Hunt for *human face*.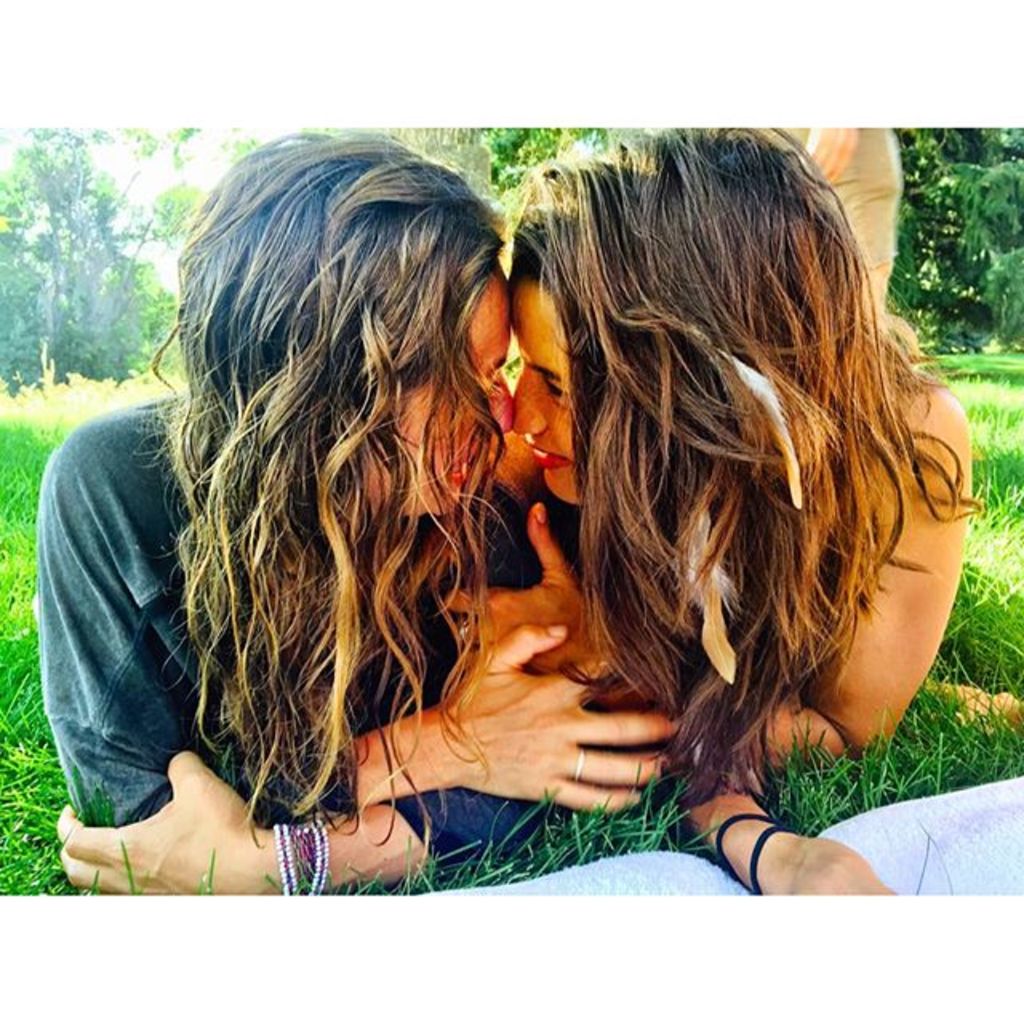
Hunted down at l=357, t=264, r=512, b=518.
